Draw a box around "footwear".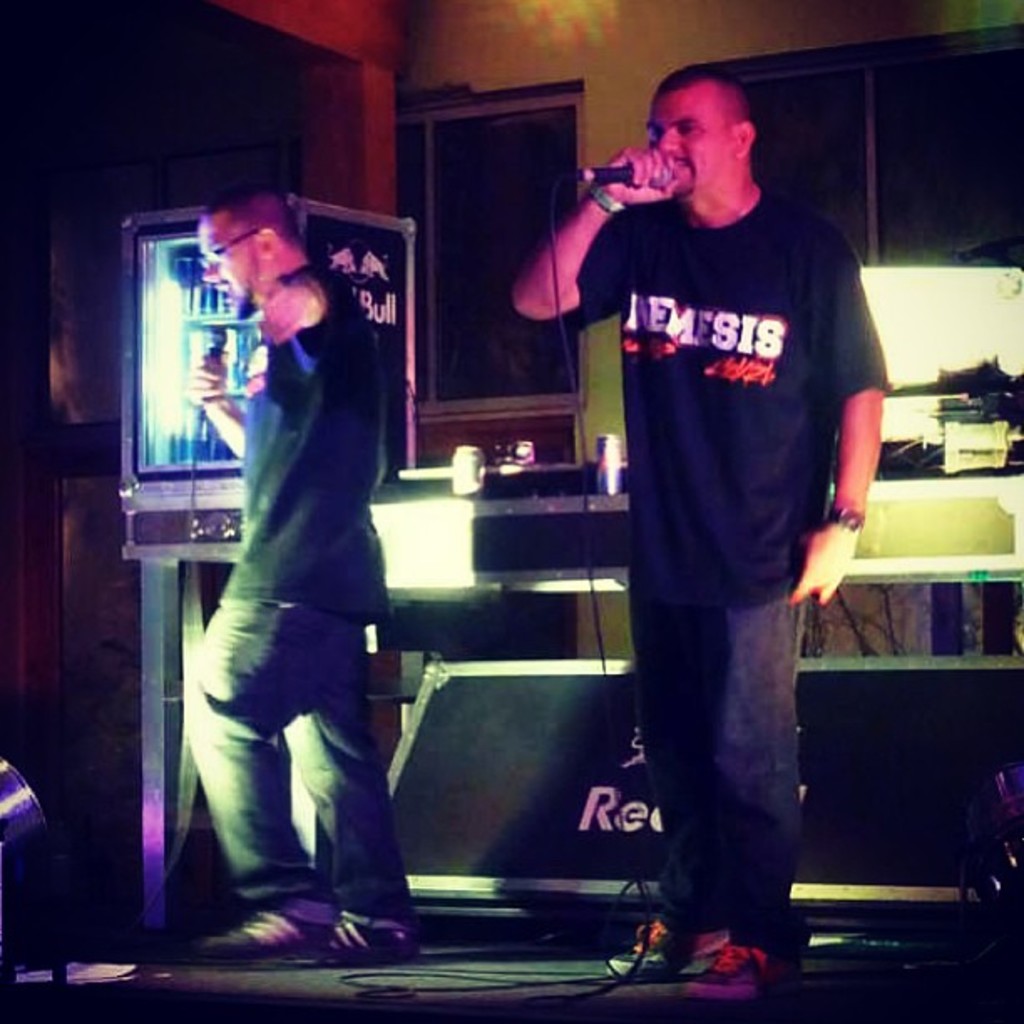
box=[679, 934, 796, 996].
